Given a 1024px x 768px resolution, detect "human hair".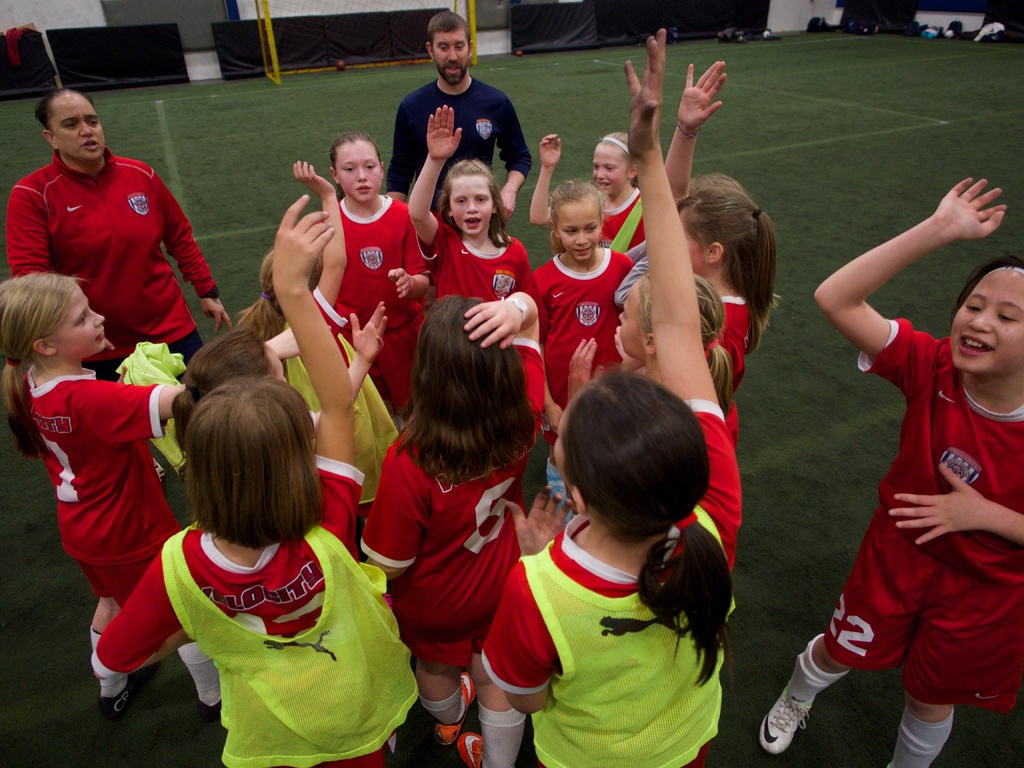
(left=689, top=172, right=744, bottom=196).
